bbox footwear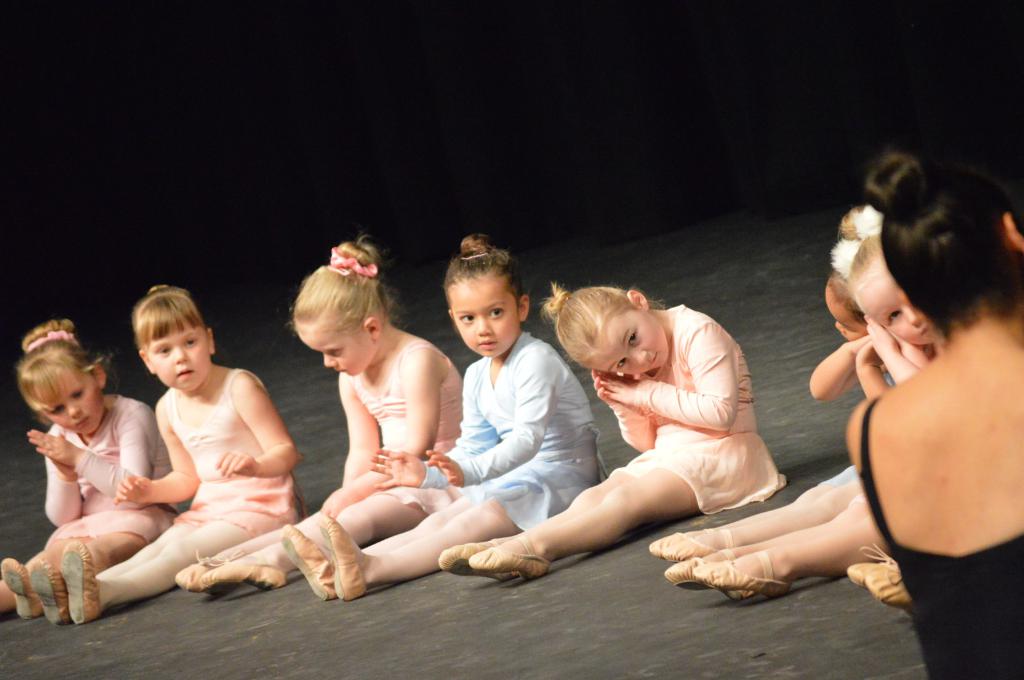
bbox=[68, 531, 99, 626]
